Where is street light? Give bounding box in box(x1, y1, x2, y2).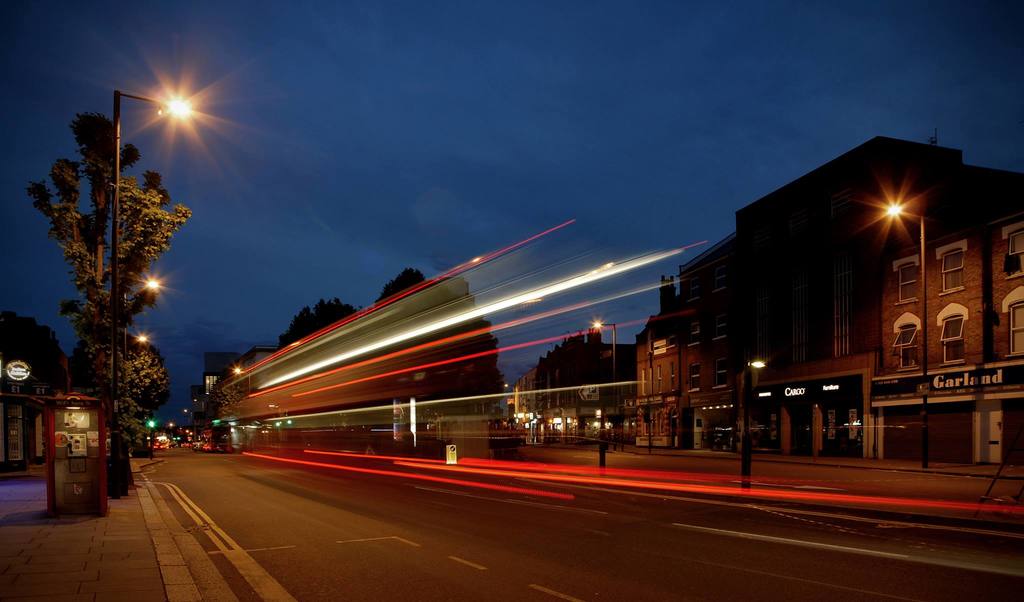
box(122, 275, 161, 379).
